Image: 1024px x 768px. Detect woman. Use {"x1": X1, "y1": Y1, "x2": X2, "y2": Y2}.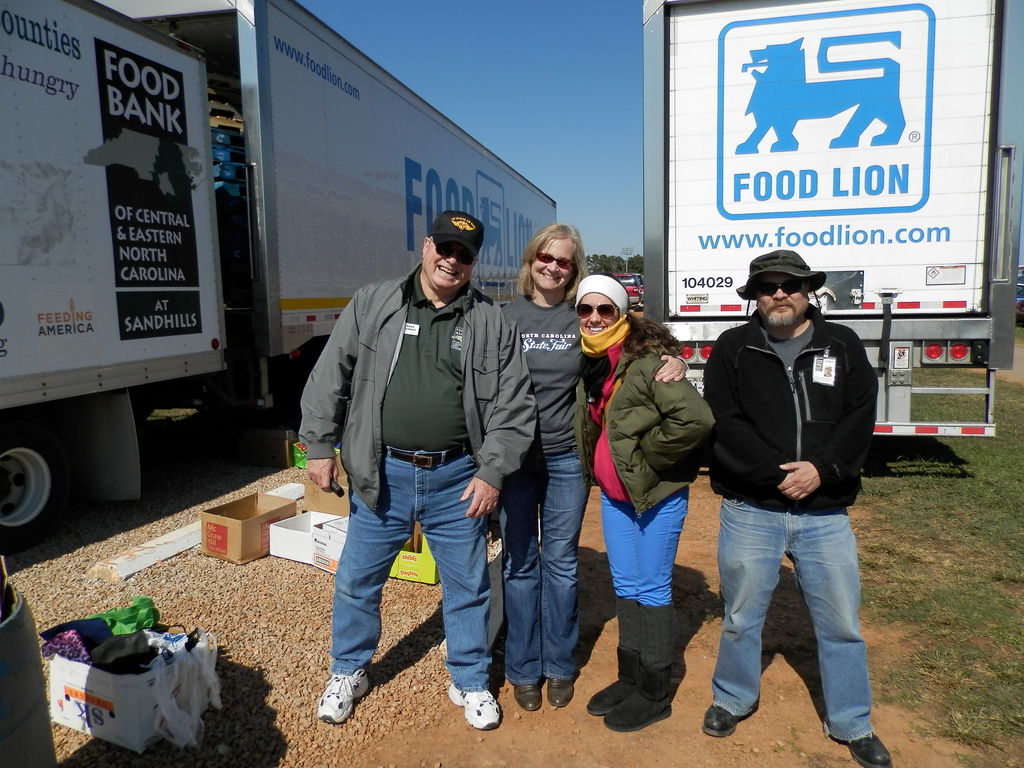
{"x1": 497, "y1": 220, "x2": 687, "y2": 714}.
